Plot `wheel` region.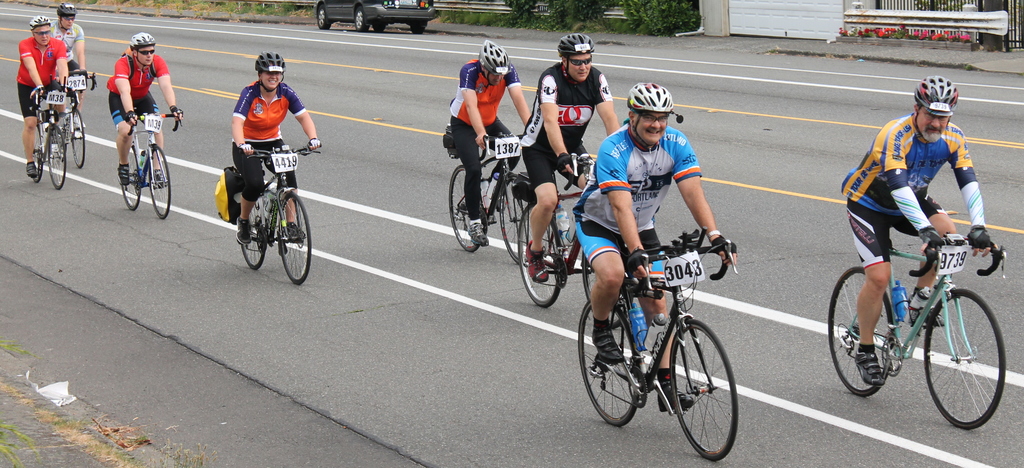
Plotted at crop(924, 288, 1017, 431).
